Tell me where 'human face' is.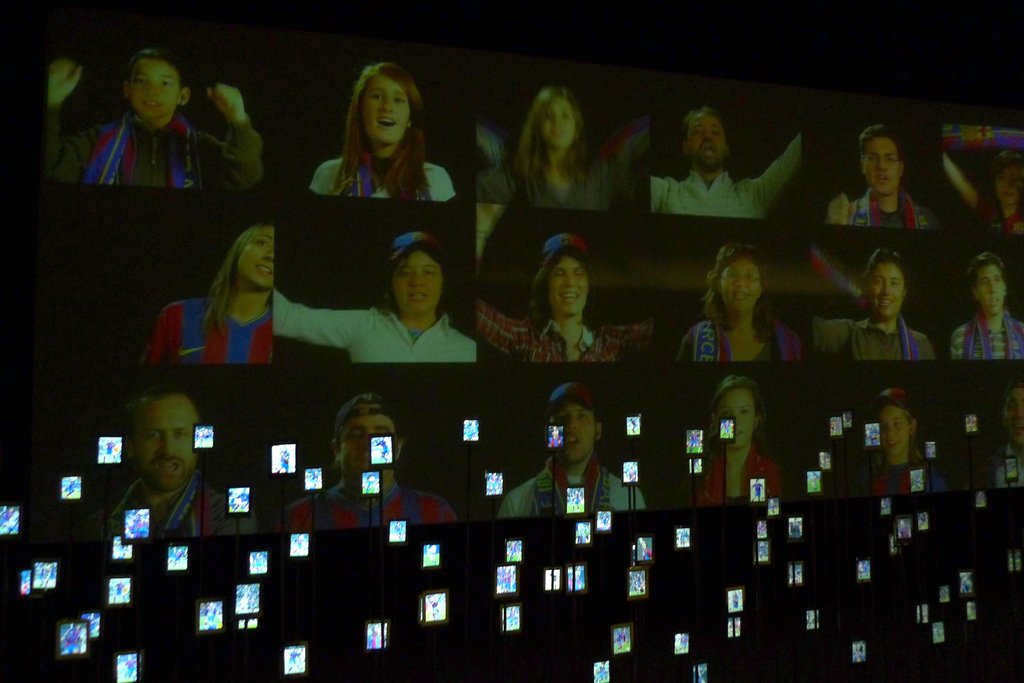
'human face' is at 980/266/1002/314.
